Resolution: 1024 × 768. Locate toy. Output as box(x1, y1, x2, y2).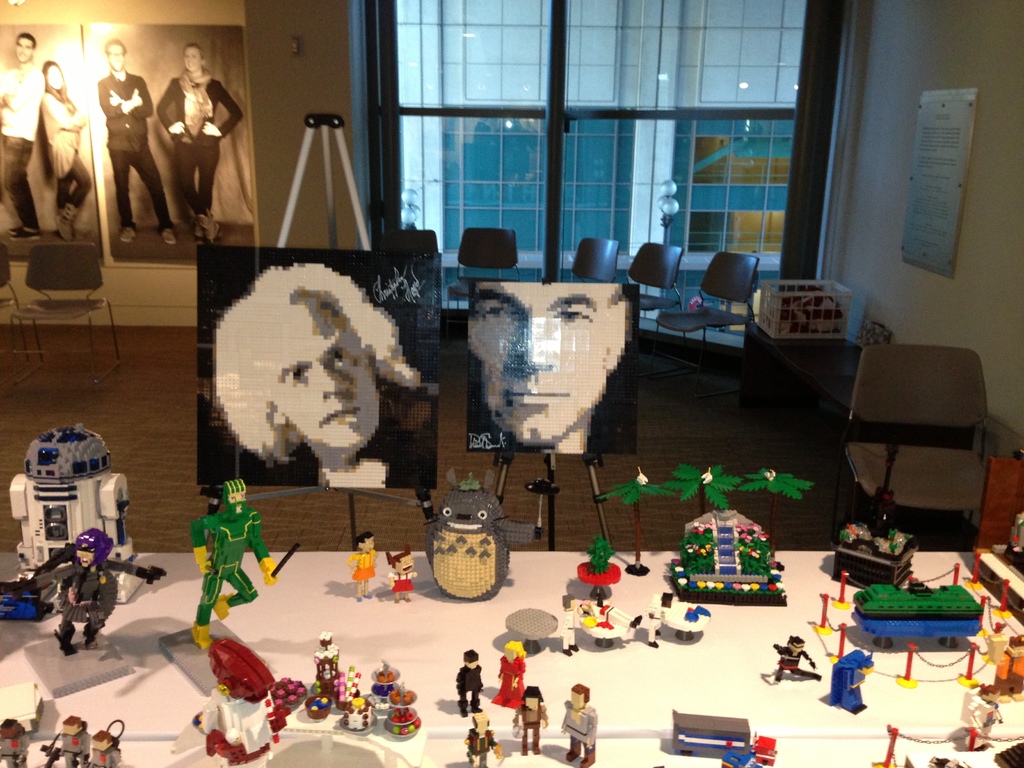
box(0, 717, 31, 767).
